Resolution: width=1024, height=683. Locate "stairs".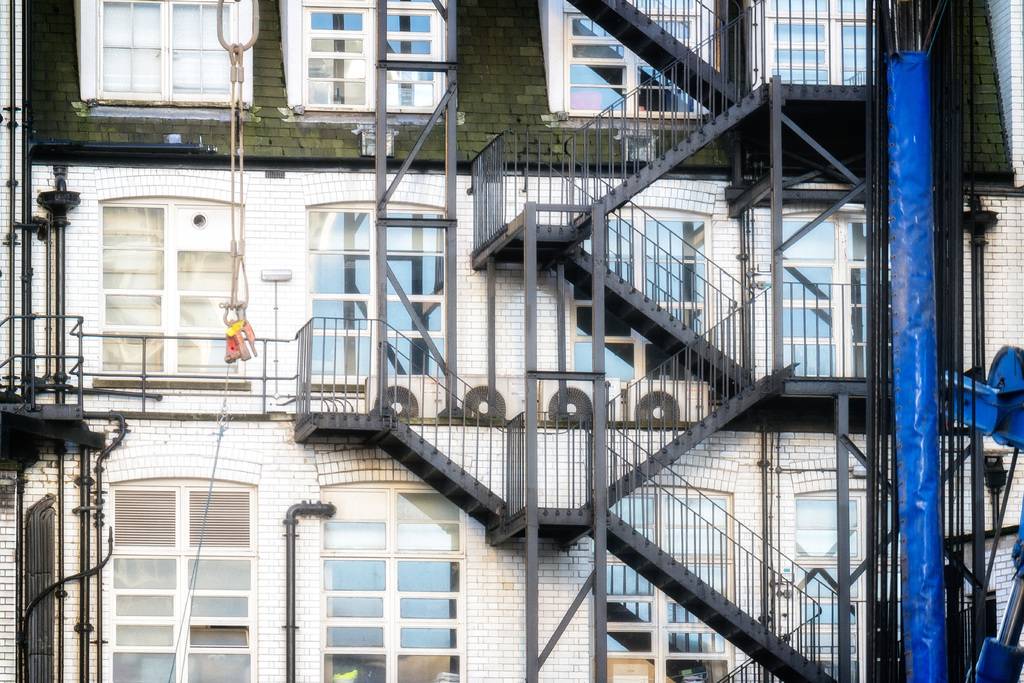
[609,508,840,682].
